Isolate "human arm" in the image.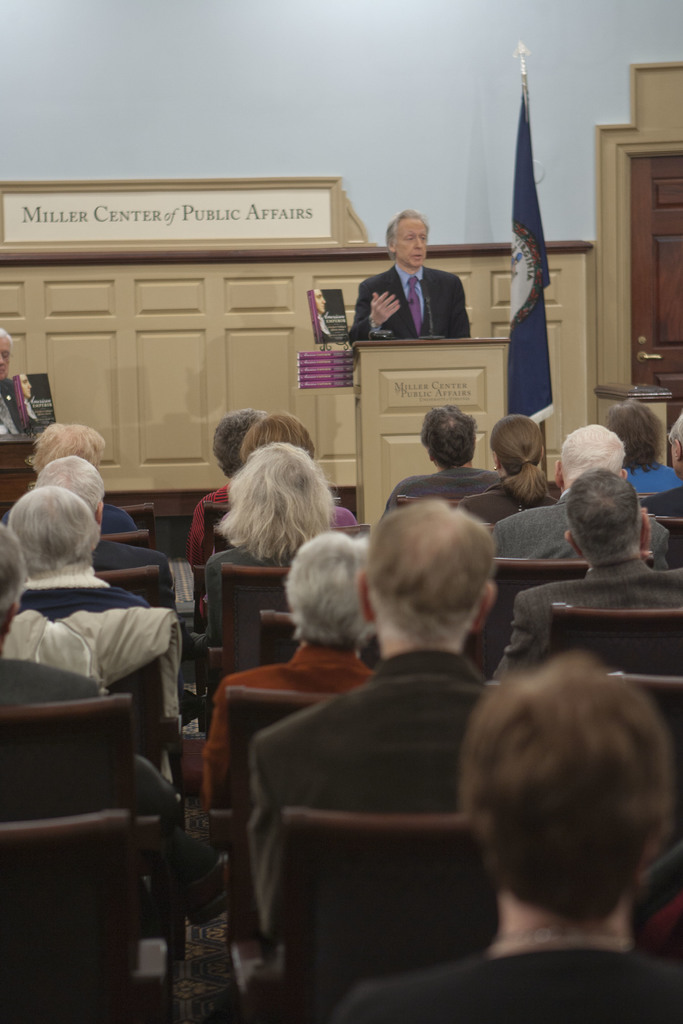
Isolated region: box(491, 595, 542, 678).
